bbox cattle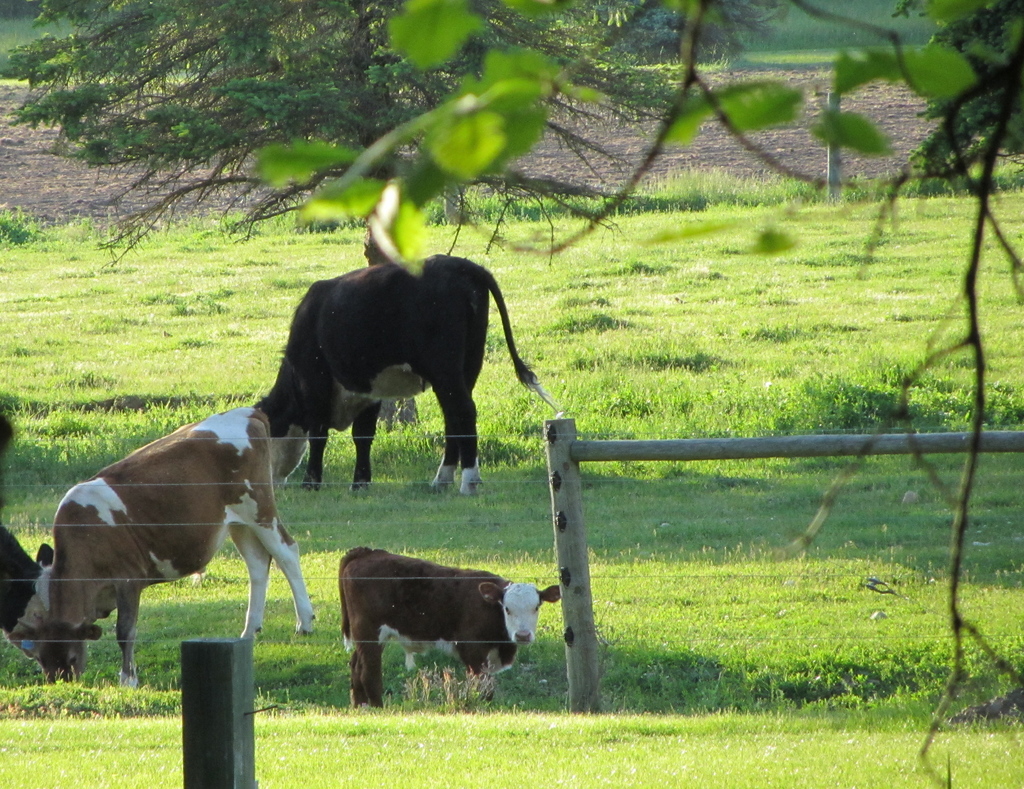
16,400,310,682
